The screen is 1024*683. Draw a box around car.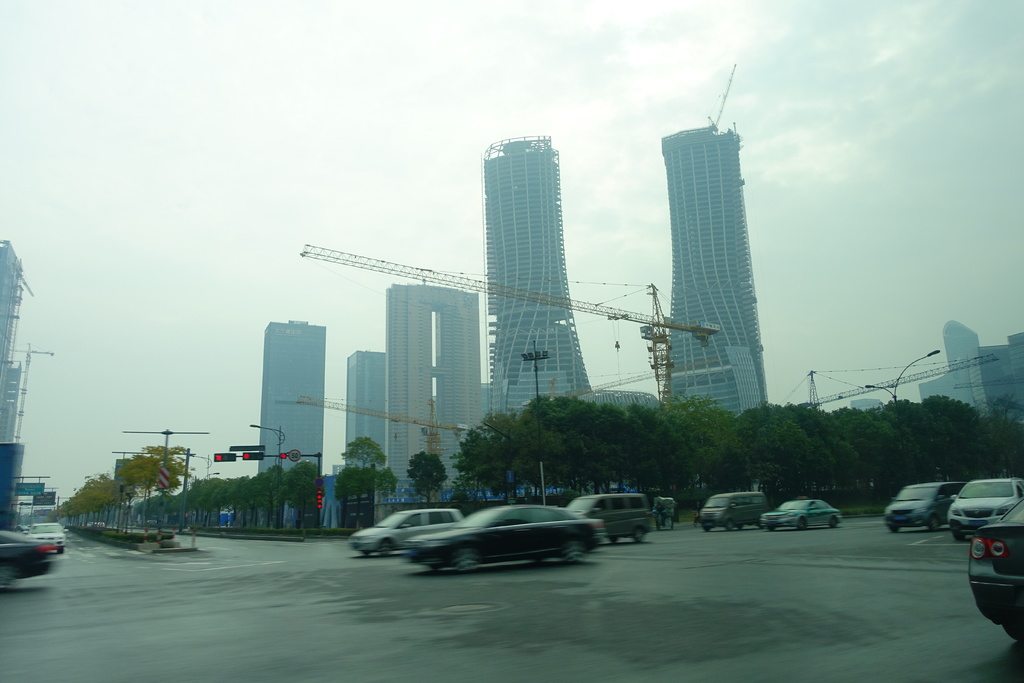
bbox=[881, 480, 965, 530].
